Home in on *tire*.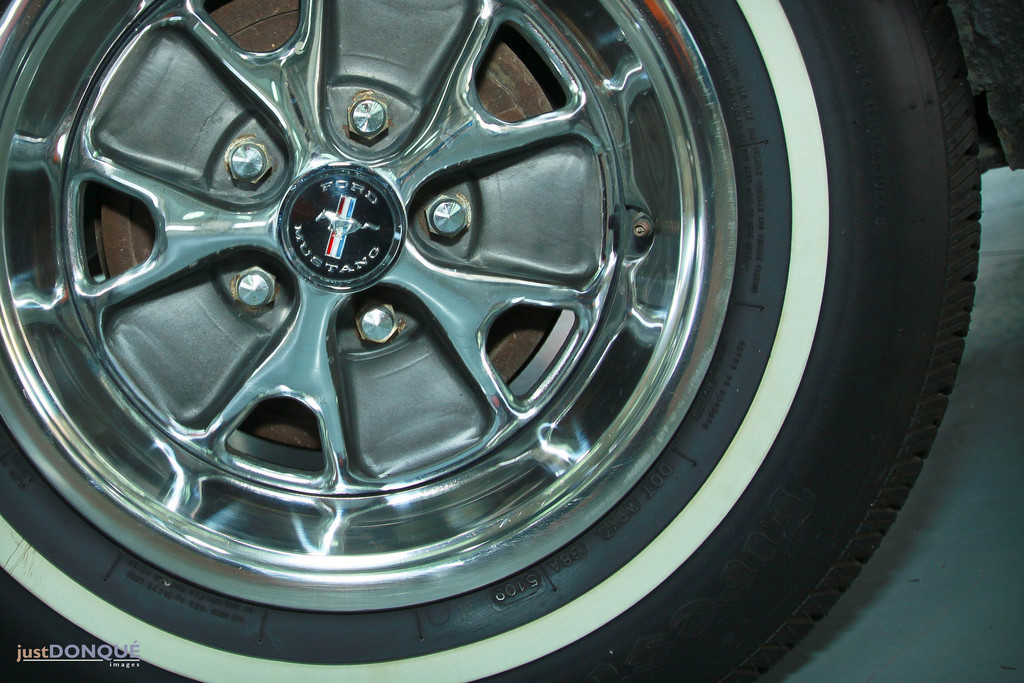
Homed in at x1=0, y1=0, x2=979, y2=682.
